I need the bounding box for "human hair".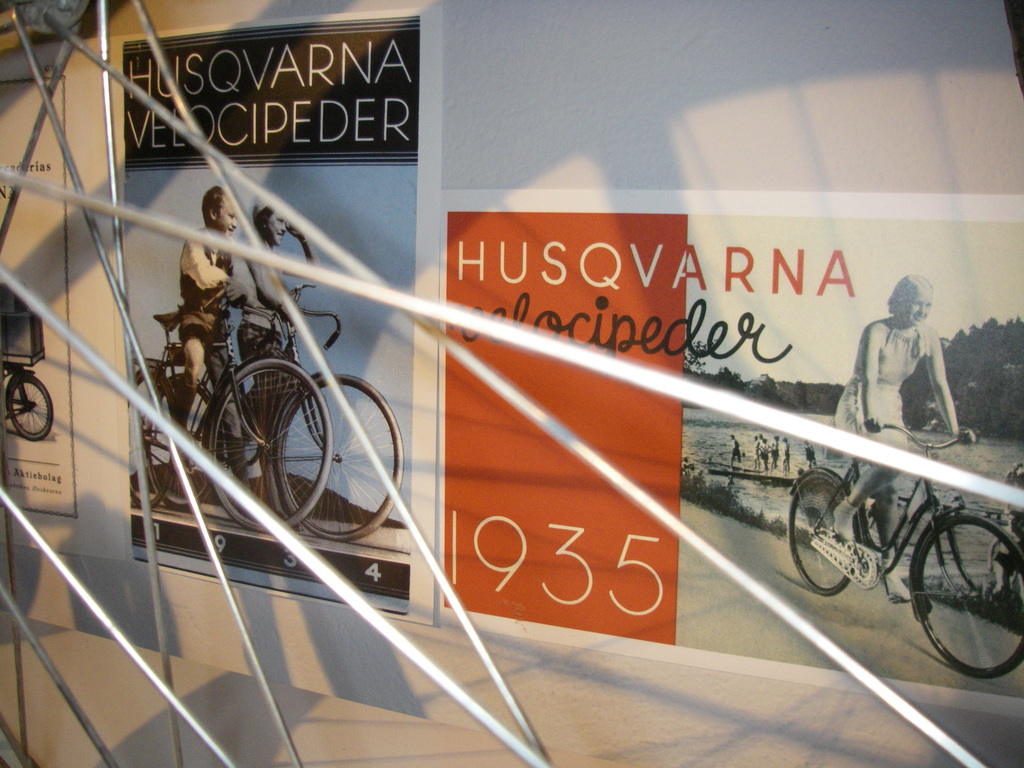
Here it is: [255, 206, 273, 233].
